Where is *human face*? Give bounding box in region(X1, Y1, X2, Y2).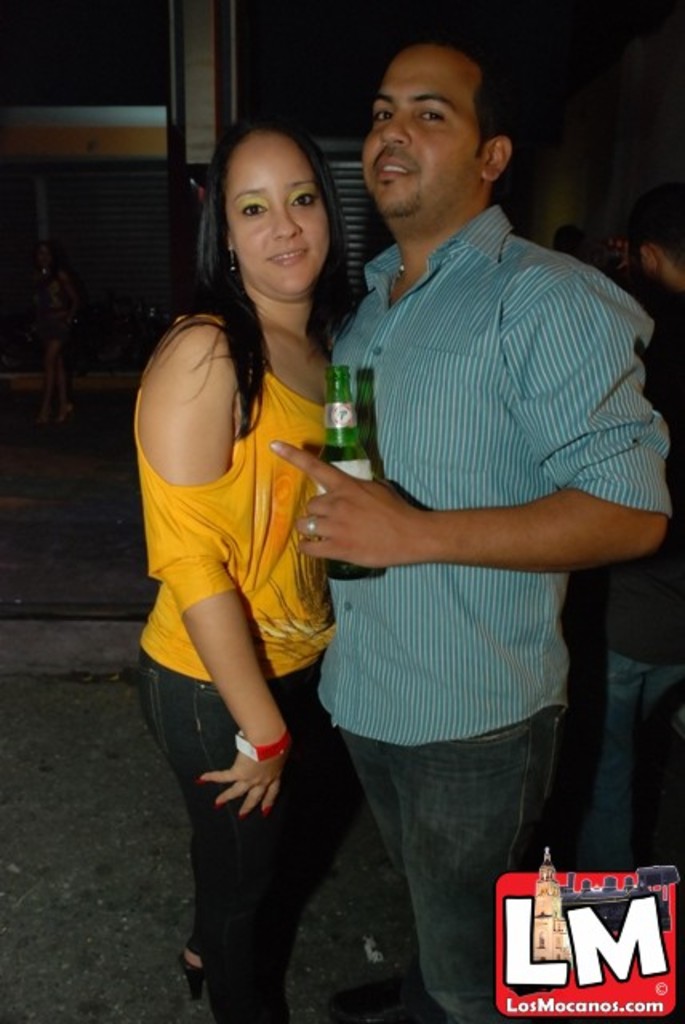
region(226, 131, 334, 298).
